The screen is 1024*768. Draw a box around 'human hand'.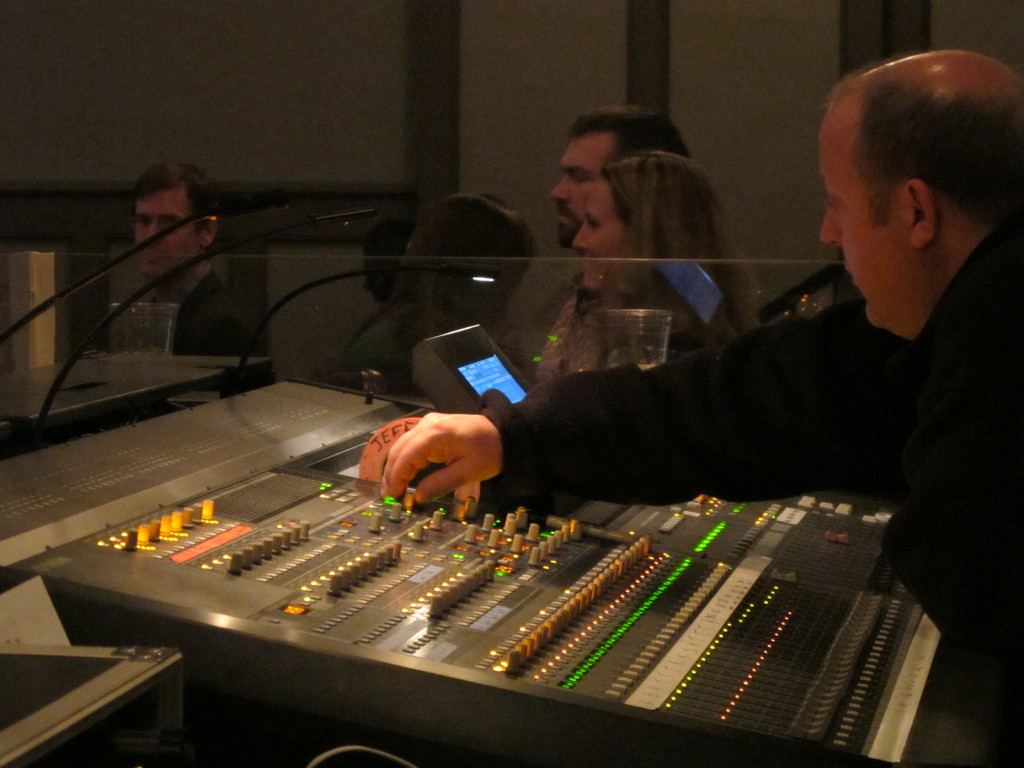
locate(355, 408, 515, 514).
